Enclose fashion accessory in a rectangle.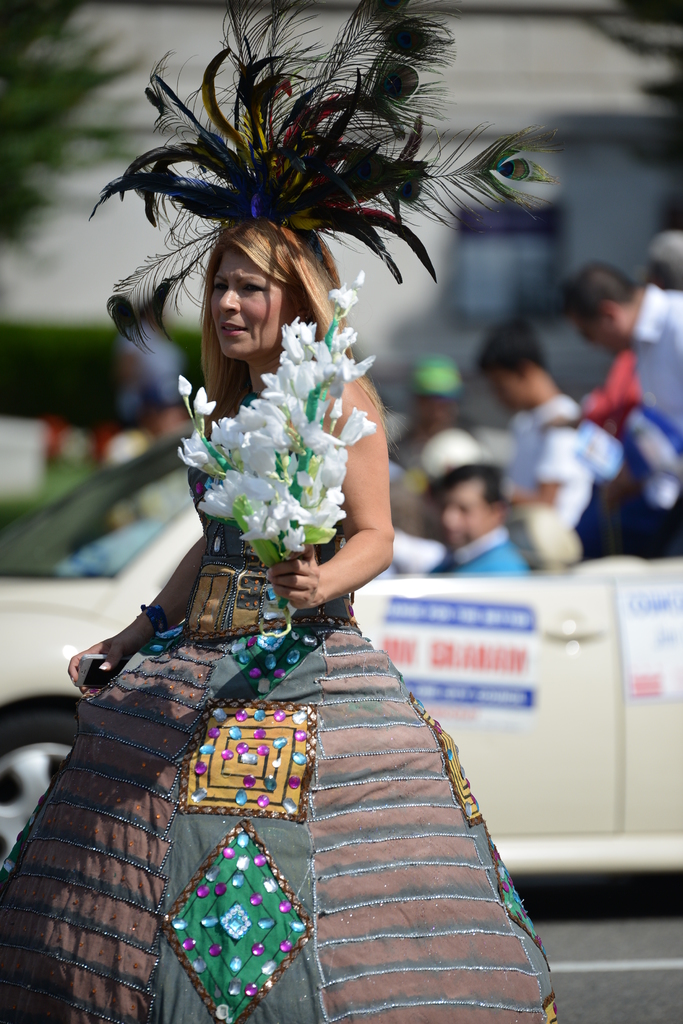
{"x1": 137, "y1": 601, "x2": 166, "y2": 636}.
